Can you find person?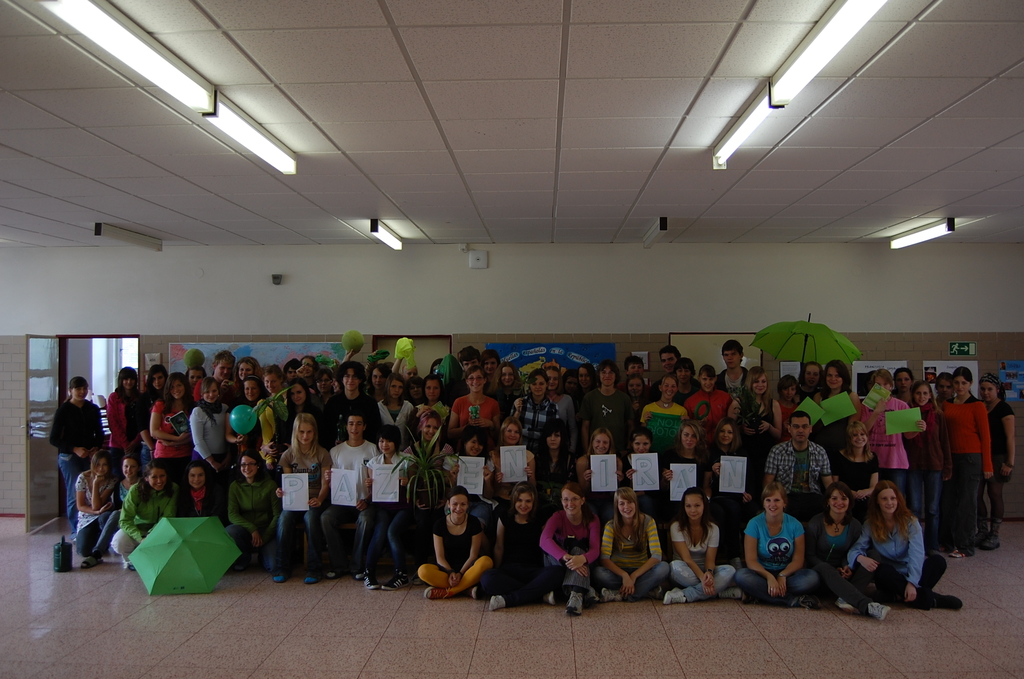
Yes, bounding box: x1=272 y1=411 x2=327 y2=583.
